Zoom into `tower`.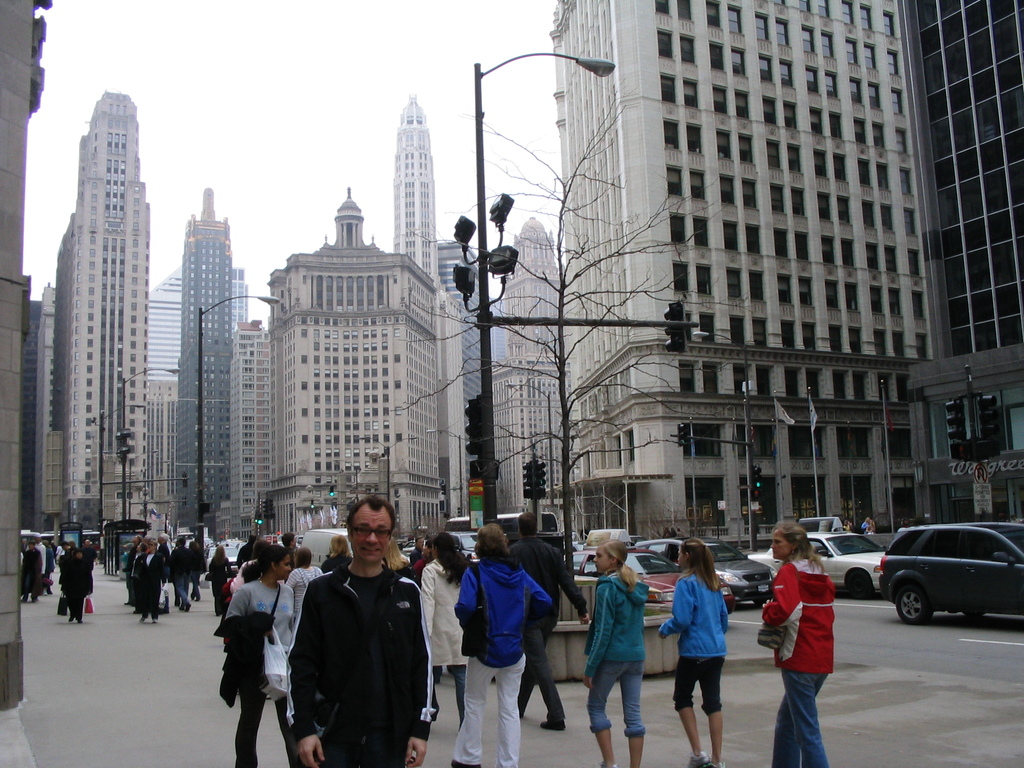
Zoom target: 172/180/232/535.
